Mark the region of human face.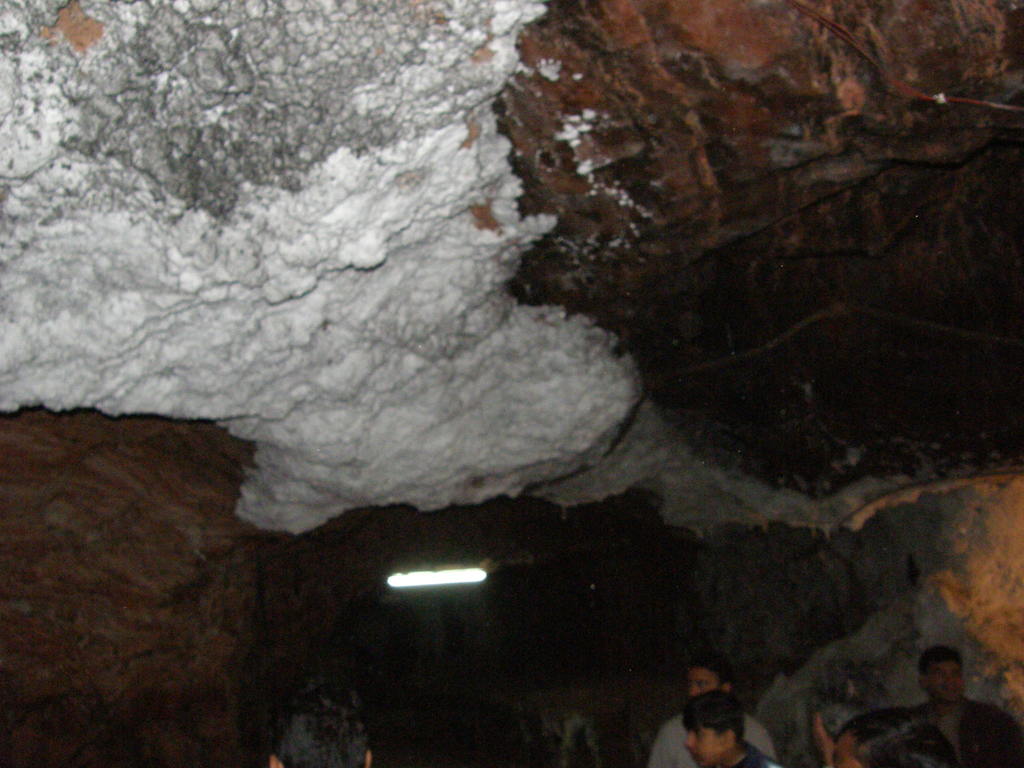
Region: (685, 723, 724, 767).
